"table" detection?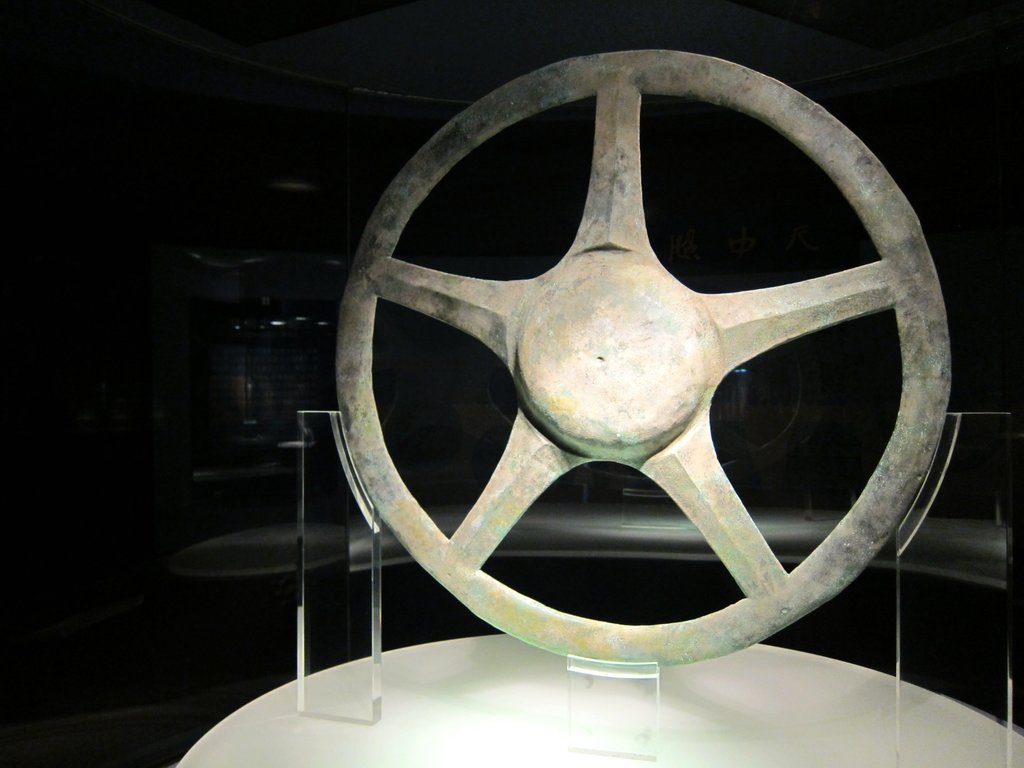
163/626/1023/767
